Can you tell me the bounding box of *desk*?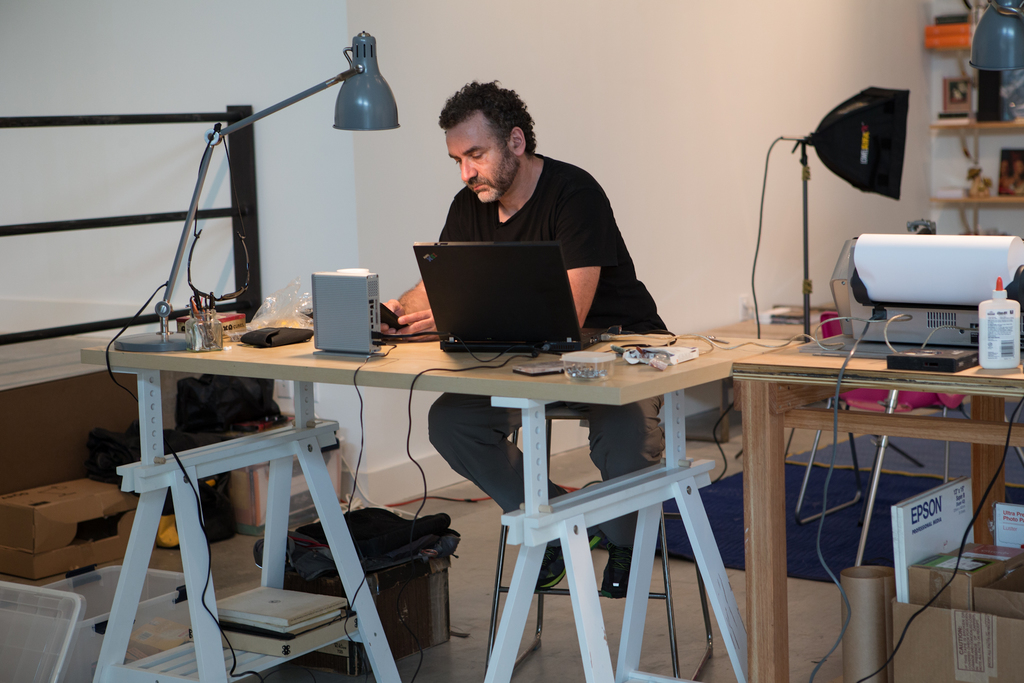
(77, 307, 797, 682).
